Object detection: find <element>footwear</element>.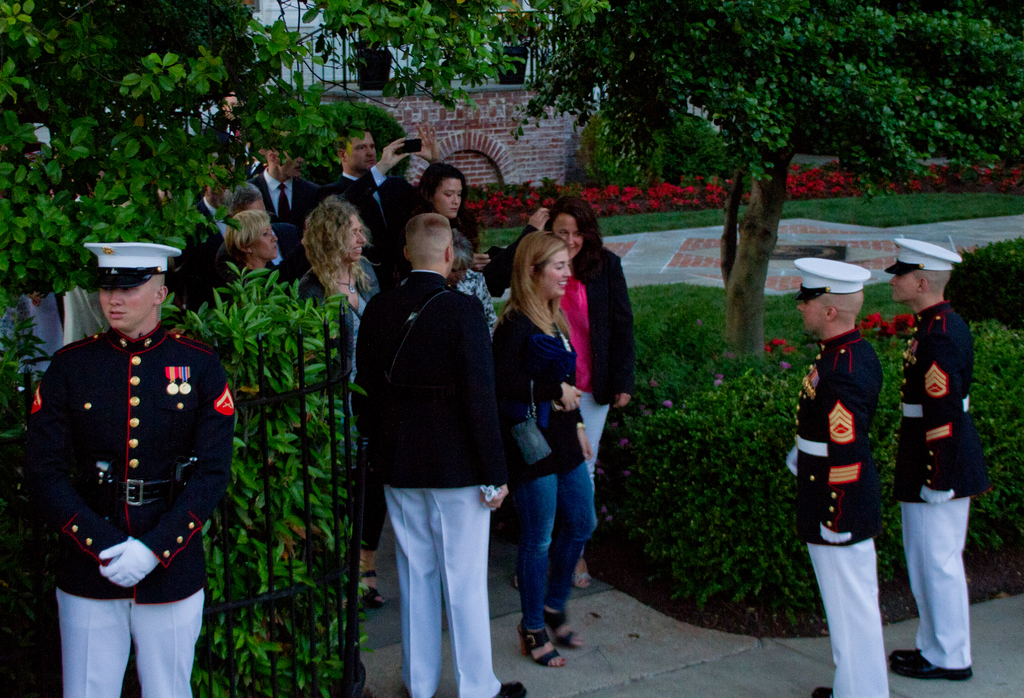
(504, 681, 528, 697).
